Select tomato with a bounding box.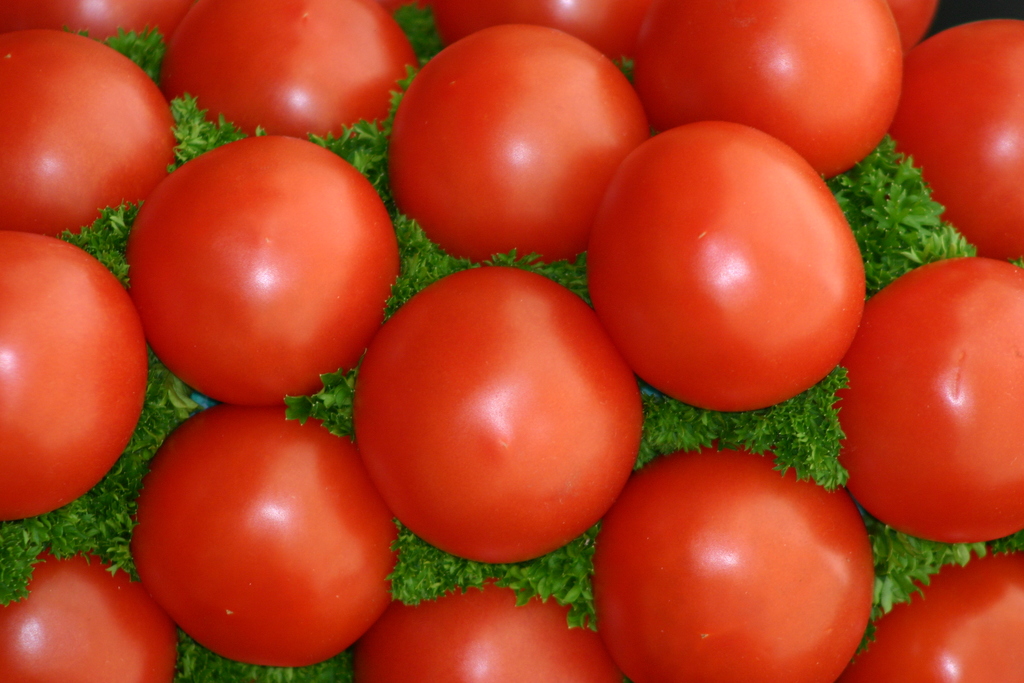
rect(840, 256, 1023, 544).
